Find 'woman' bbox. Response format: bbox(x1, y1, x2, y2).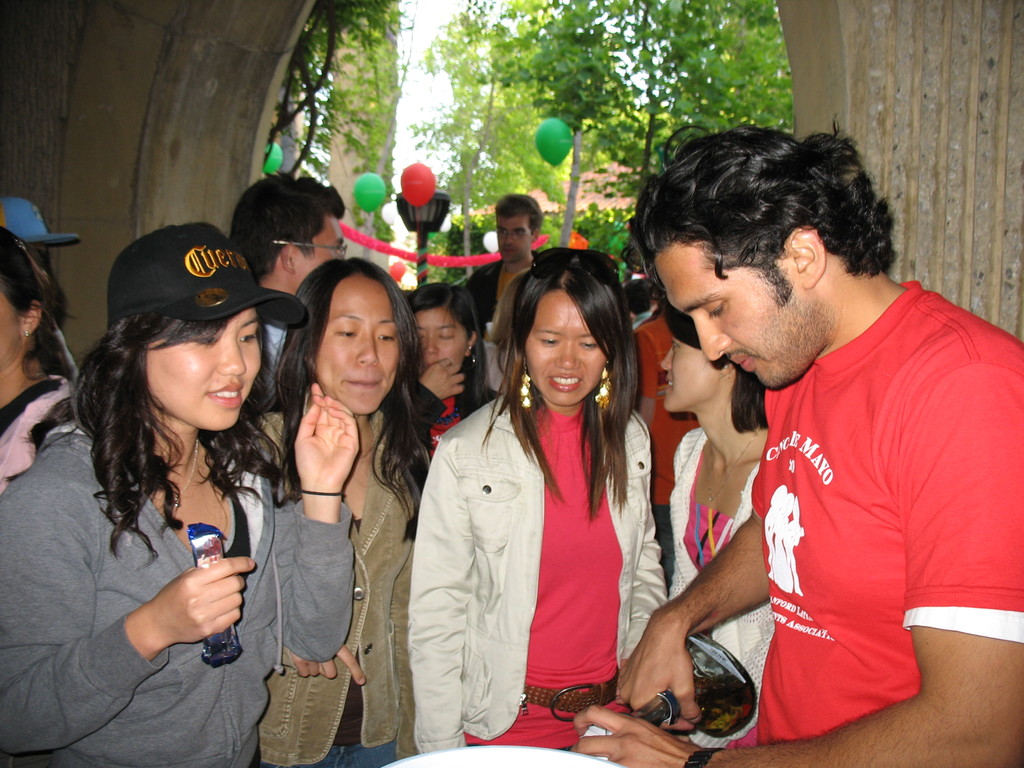
bbox(240, 257, 421, 765).
